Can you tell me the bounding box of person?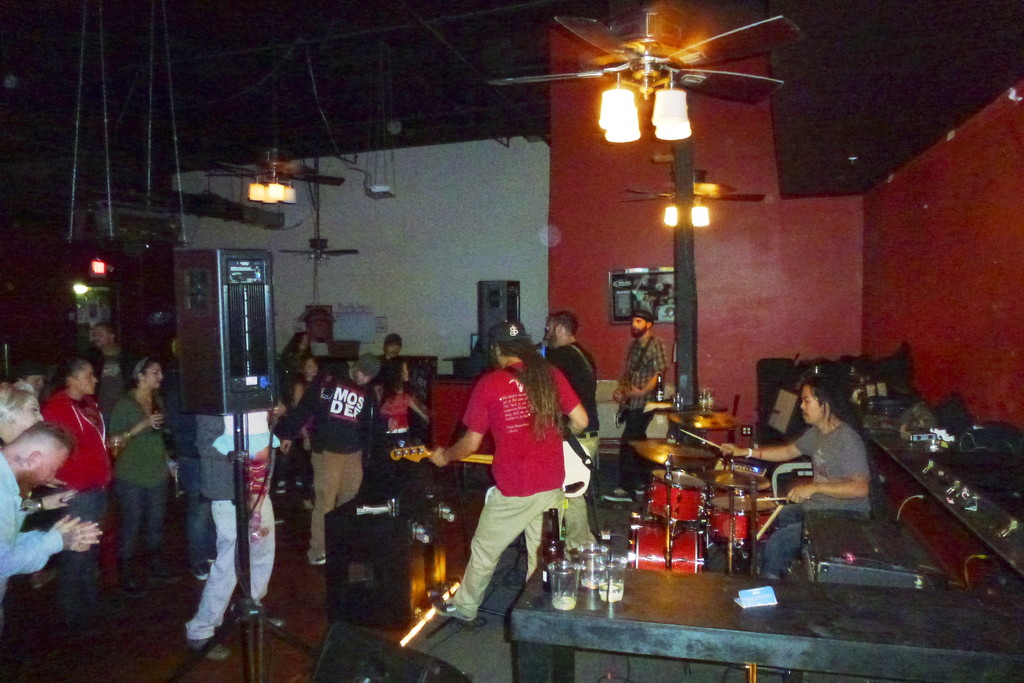
(x1=293, y1=358, x2=317, y2=457).
